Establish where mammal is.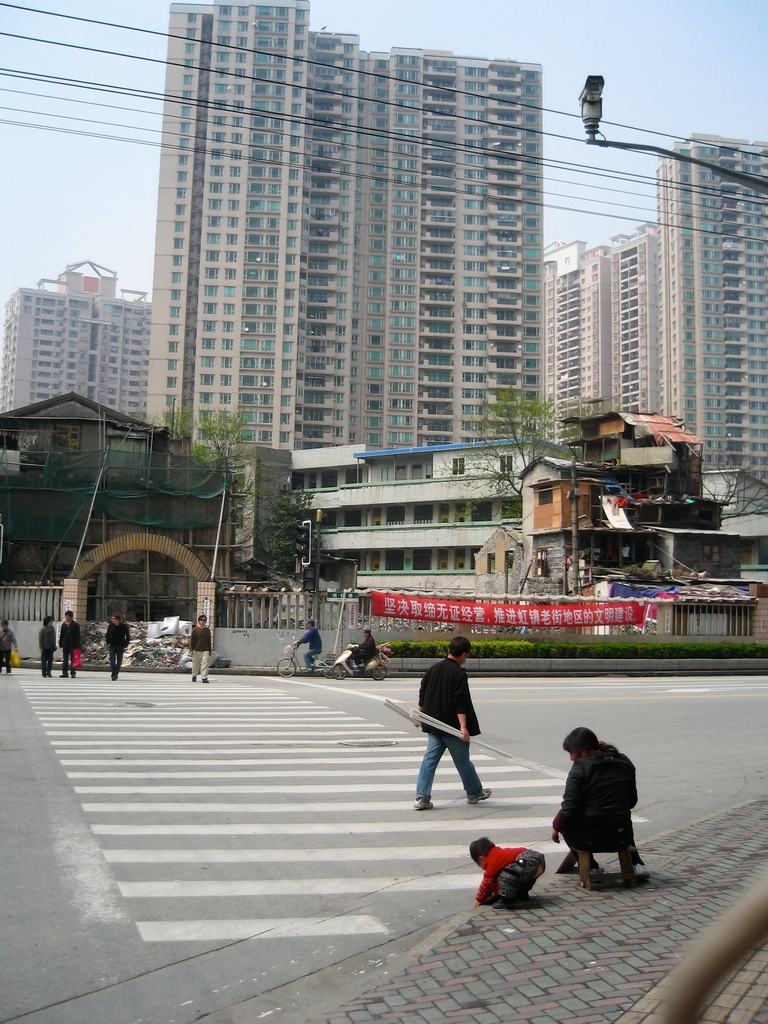
Established at [294,619,324,676].
